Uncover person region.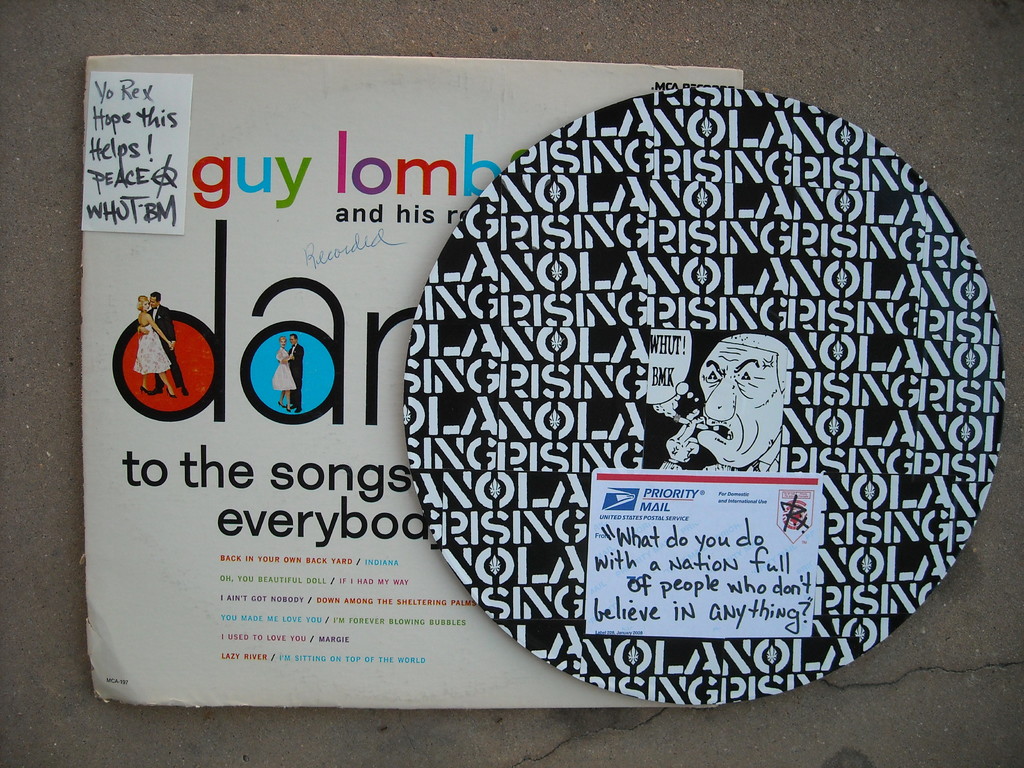
Uncovered: (285,339,306,419).
